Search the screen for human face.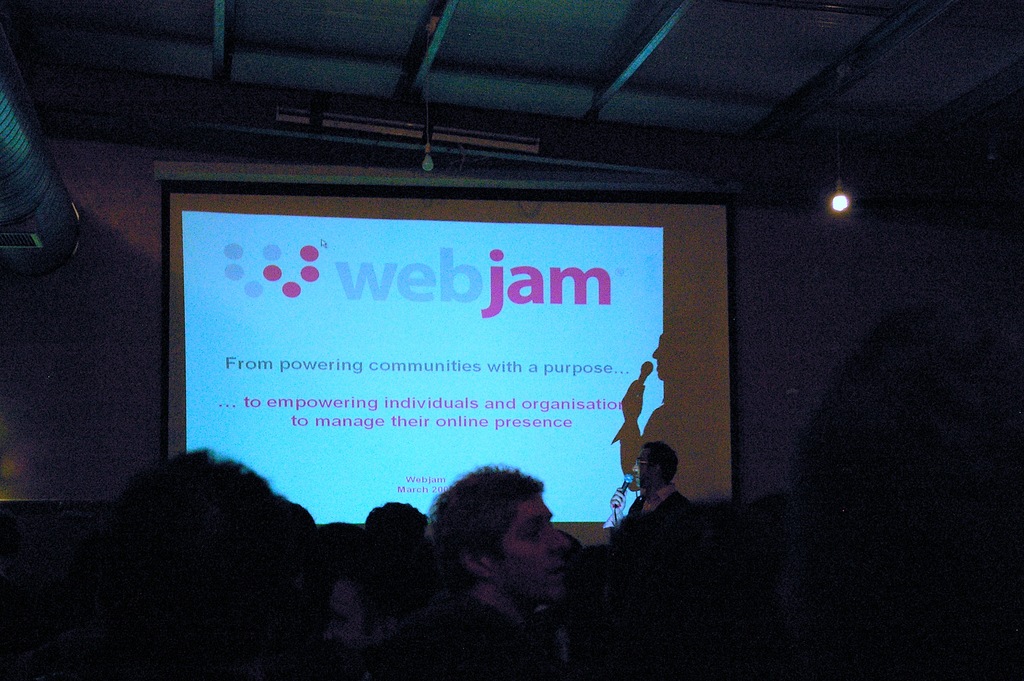
Found at l=632, t=447, r=655, b=488.
